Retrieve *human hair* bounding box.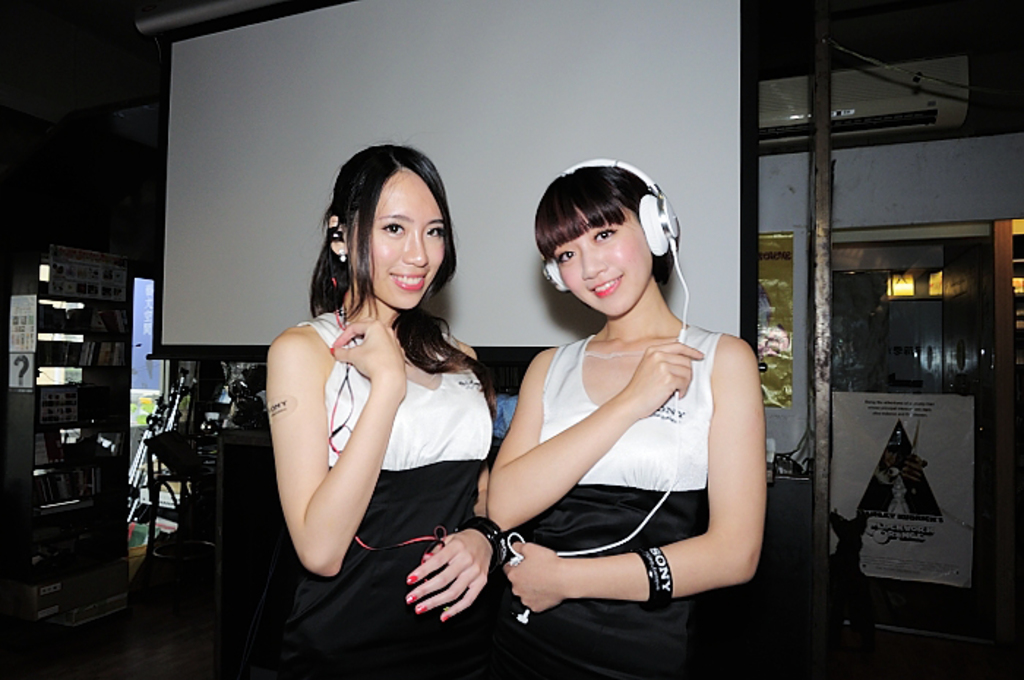
Bounding box: <box>322,140,461,392</box>.
